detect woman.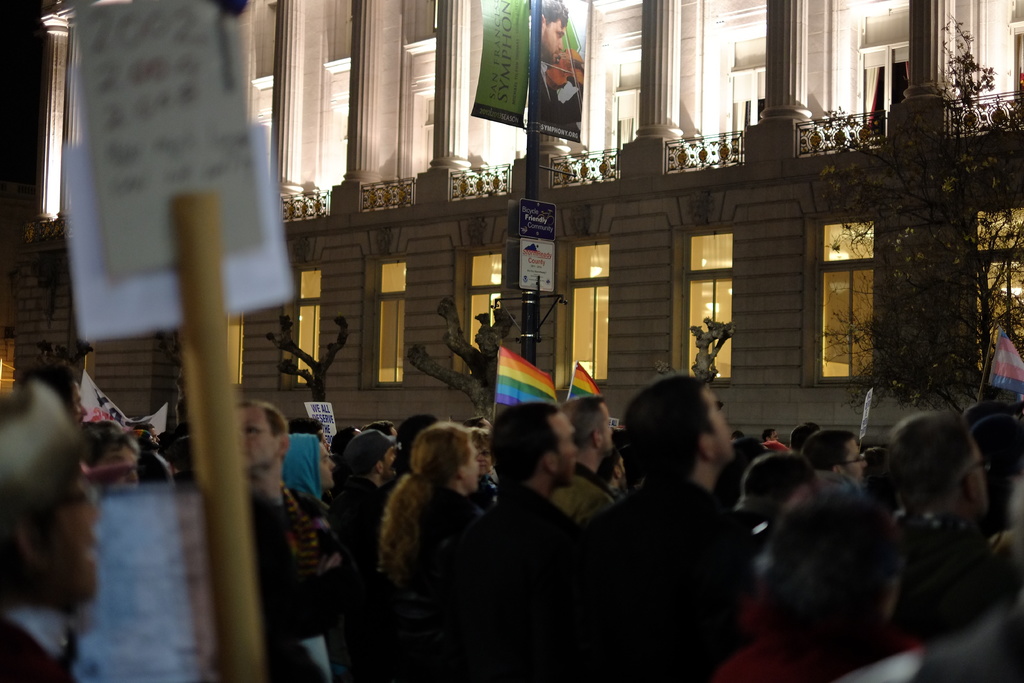
Detected at box(279, 434, 334, 507).
